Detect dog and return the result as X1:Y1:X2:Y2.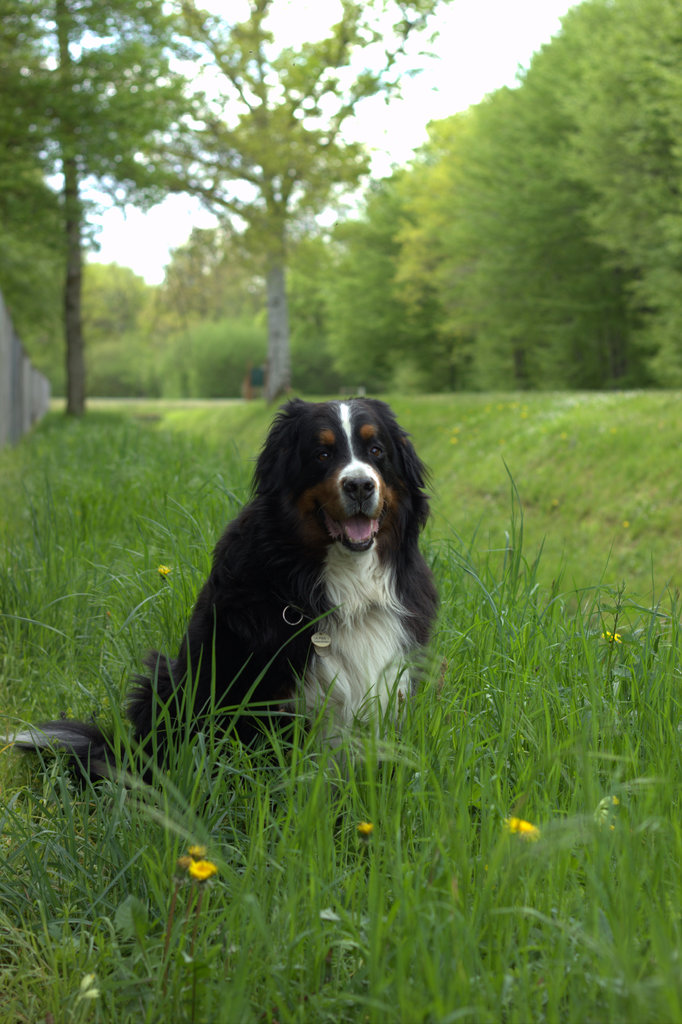
0:396:442:810.
